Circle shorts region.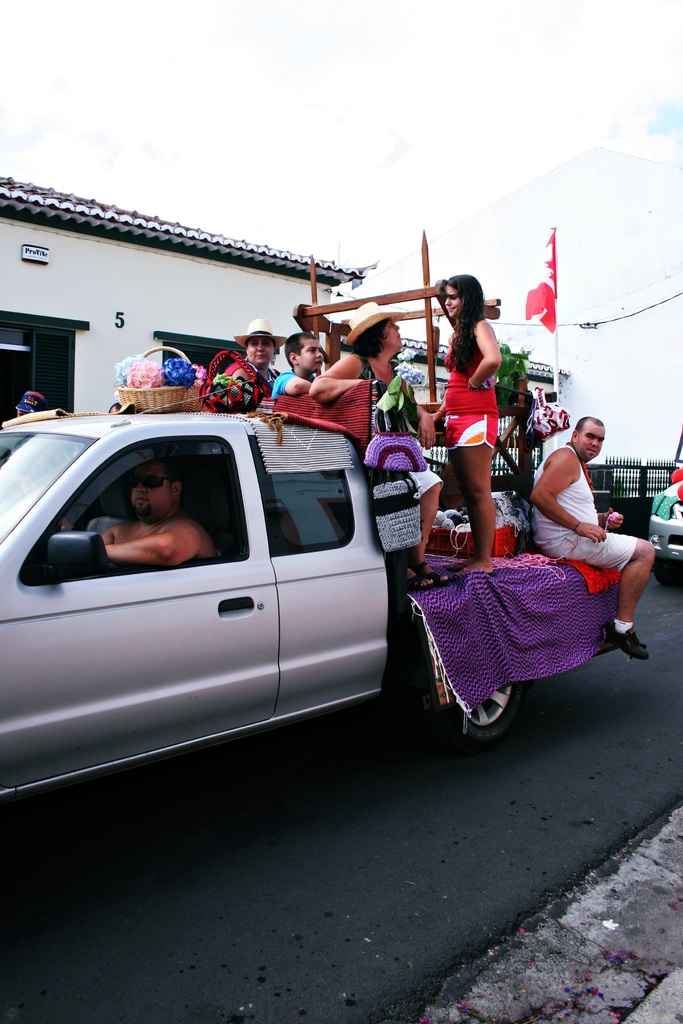
Region: (407,462,439,499).
